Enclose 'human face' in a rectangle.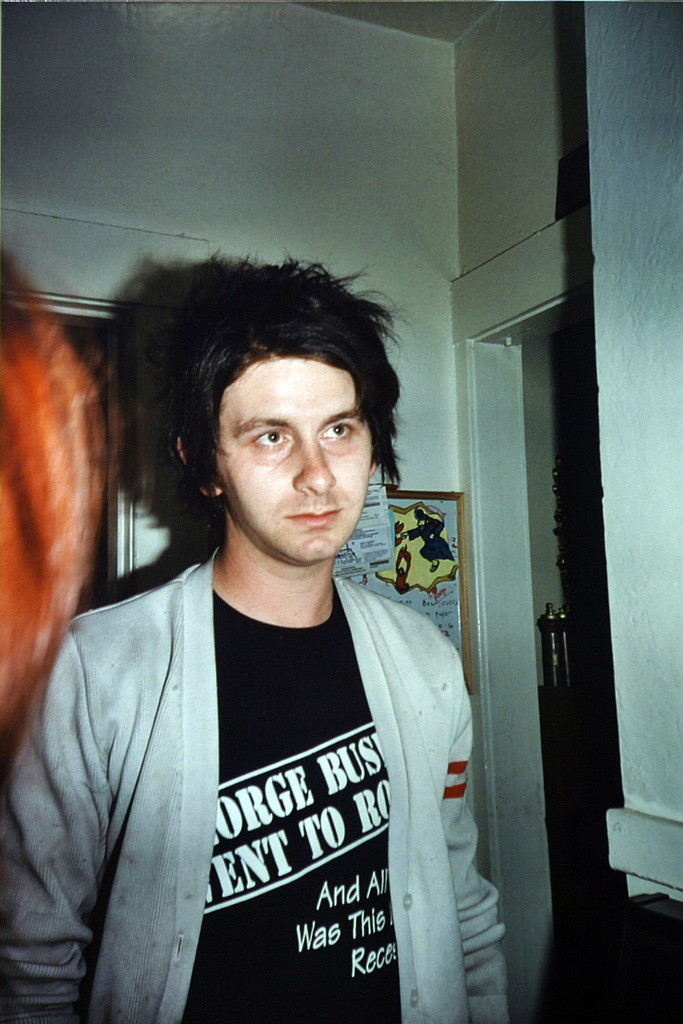
[x1=208, y1=350, x2=372, y2=566].
